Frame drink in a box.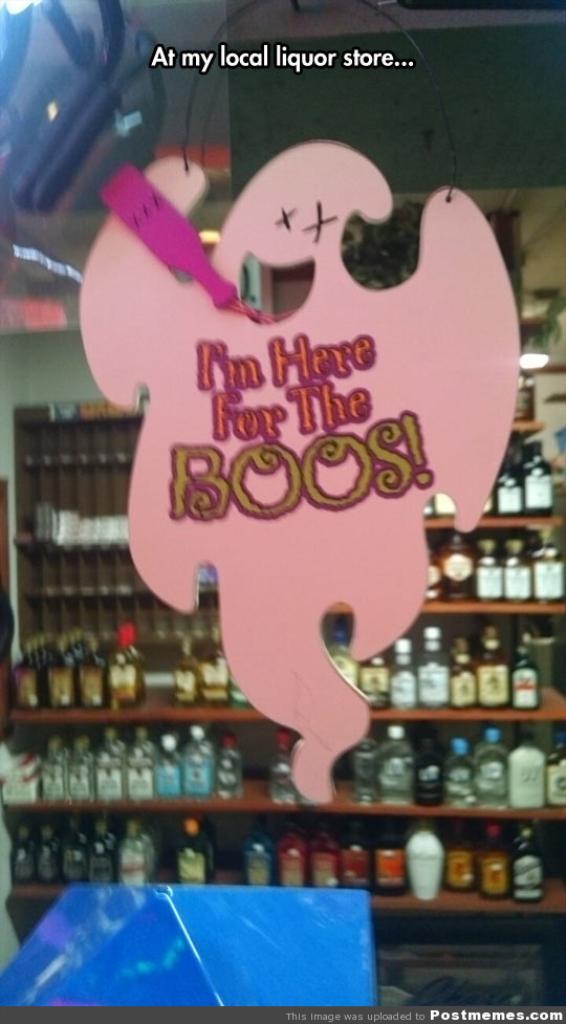
{"left": 70, "top": 733, "right": 91, "bottom": 798}.
